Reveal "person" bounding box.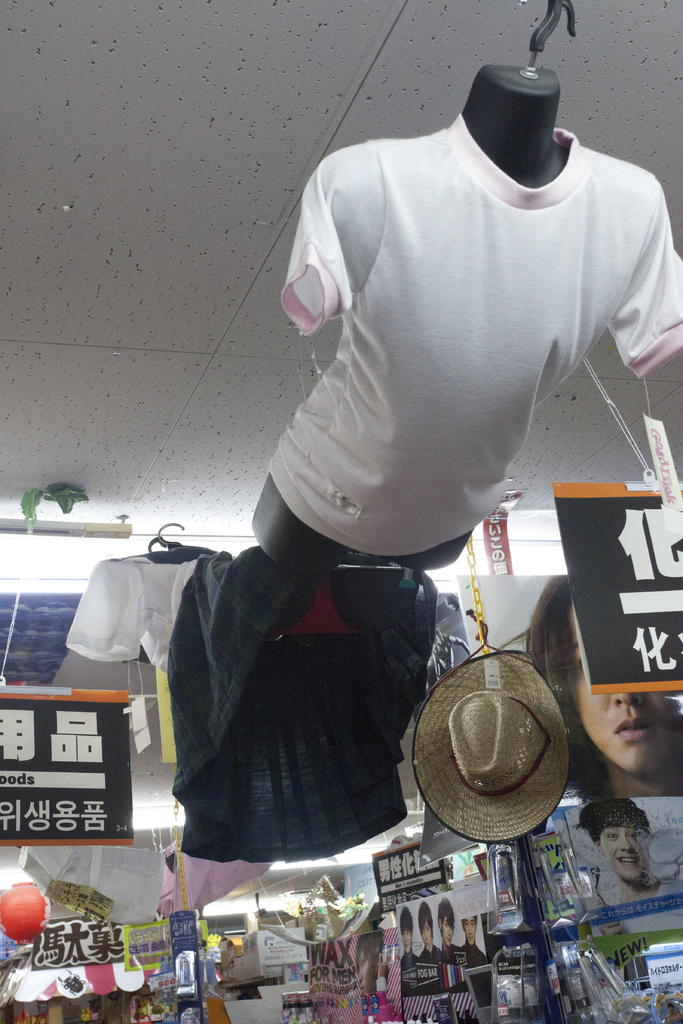
Revealed: locate(419, 899, 450, 995).
